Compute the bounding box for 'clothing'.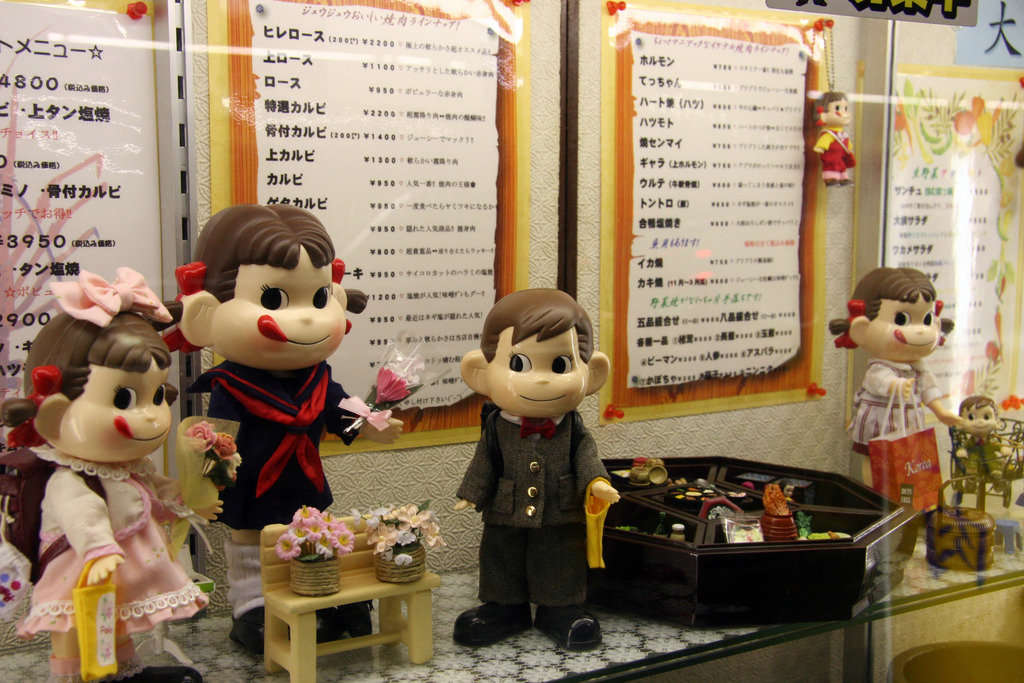
BBox(855, 365, 935, 456).
